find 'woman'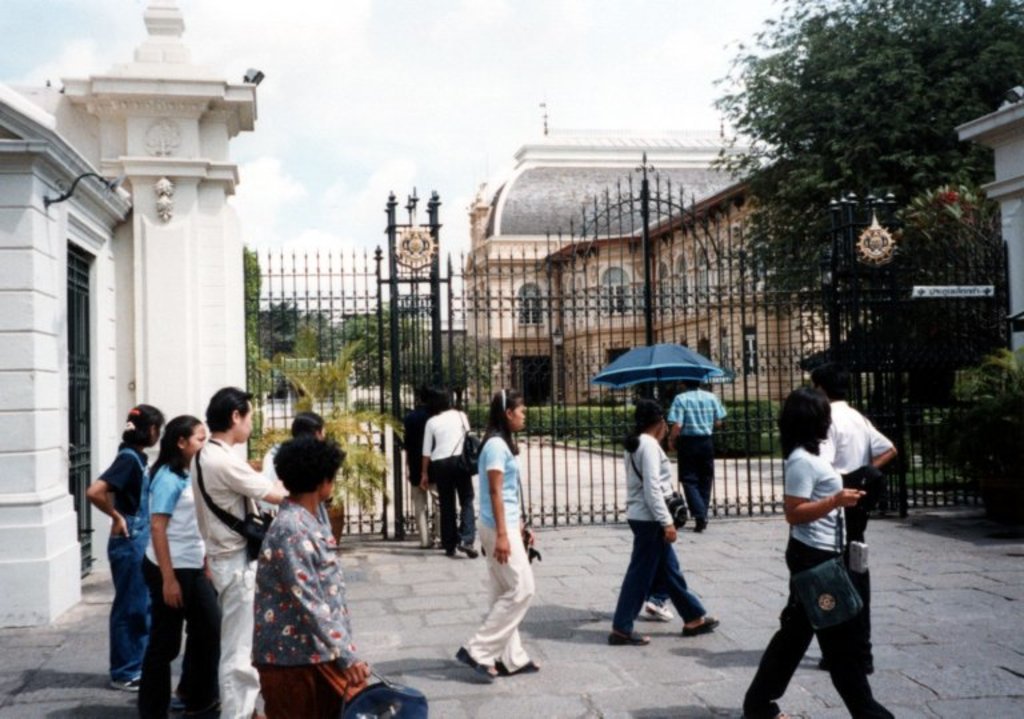
452/386/541/679
